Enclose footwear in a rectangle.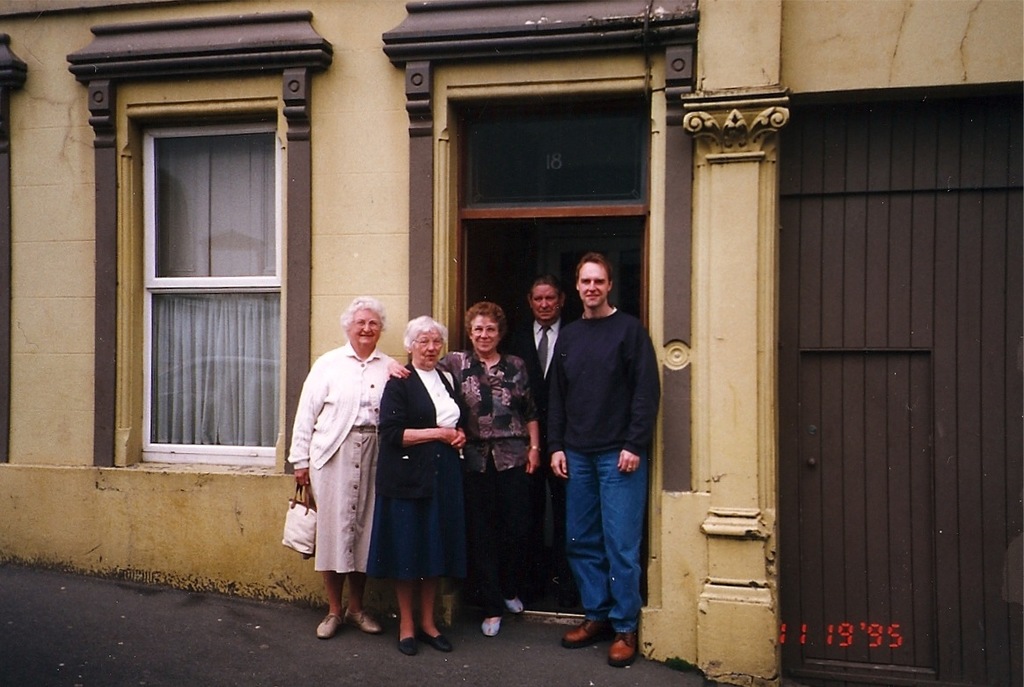
<box>313,610,339,637</box>.
